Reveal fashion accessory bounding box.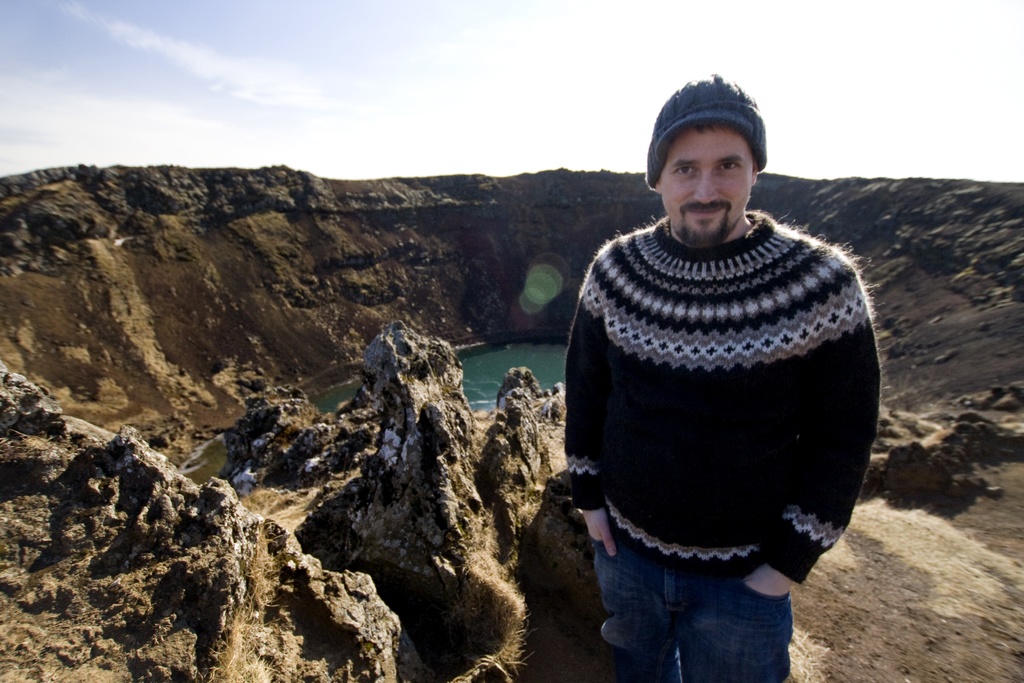
Revealed: [646, 75, 767, 190].
